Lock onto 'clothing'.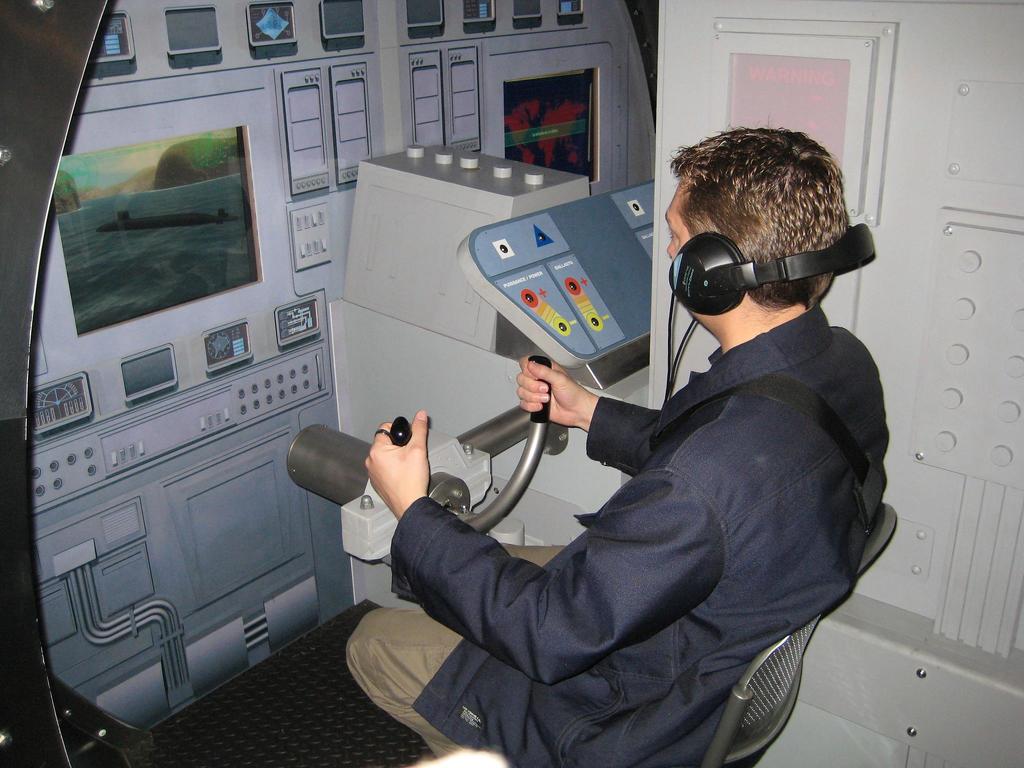
Locked: 365, 253, 867, 751.
